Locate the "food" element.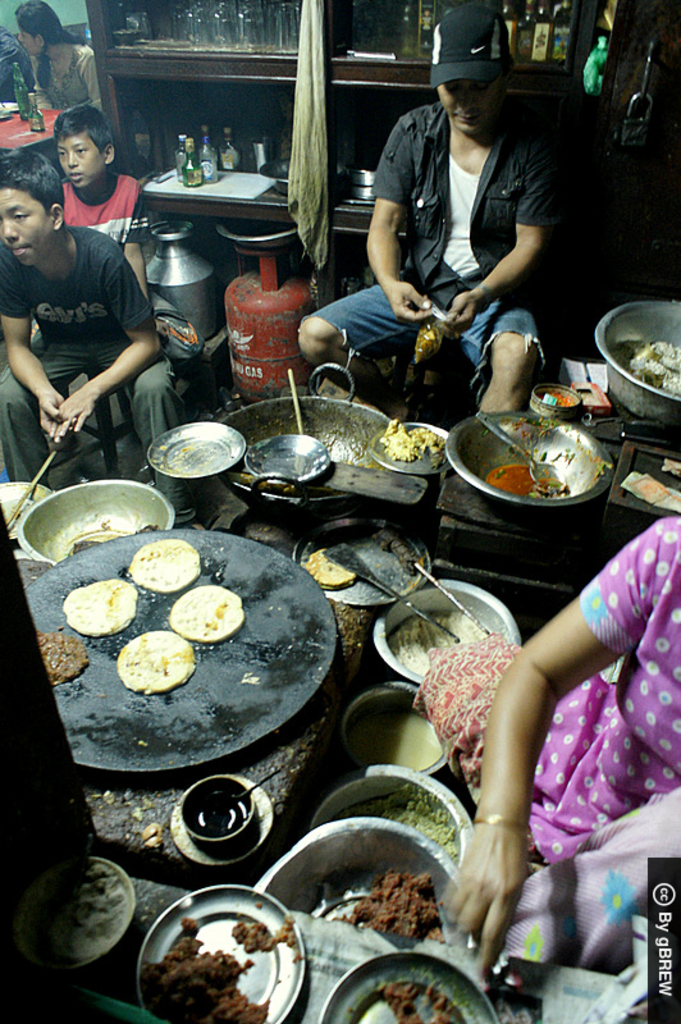
Element bbox: x1=303, y1=544, x2=358, y2=593.
